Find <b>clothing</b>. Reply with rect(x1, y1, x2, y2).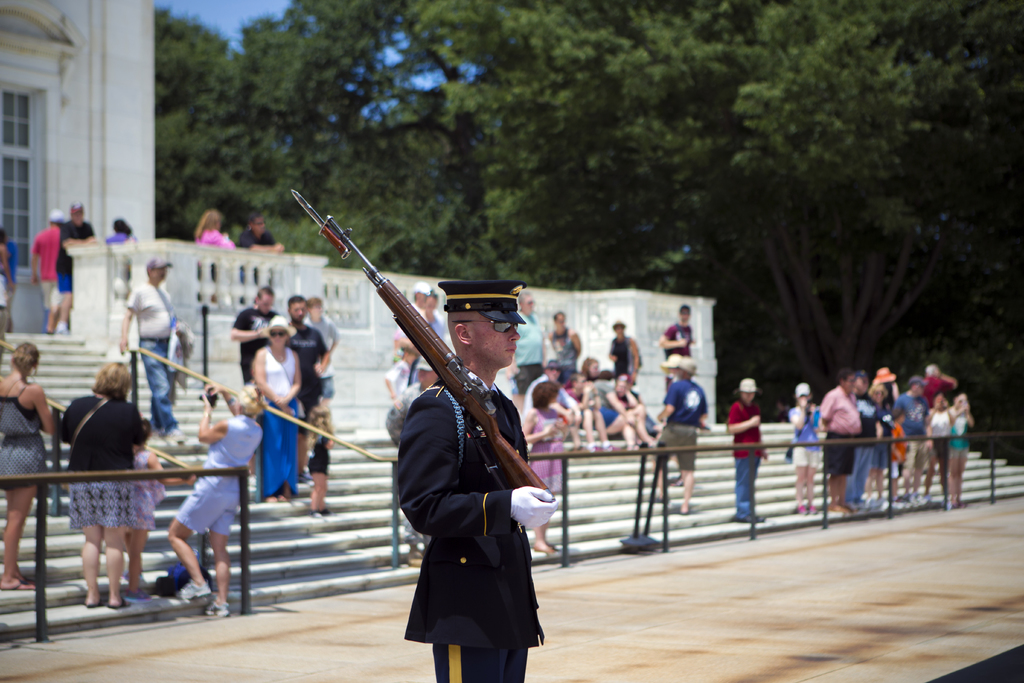
rect(522, 374, 567, 445).
